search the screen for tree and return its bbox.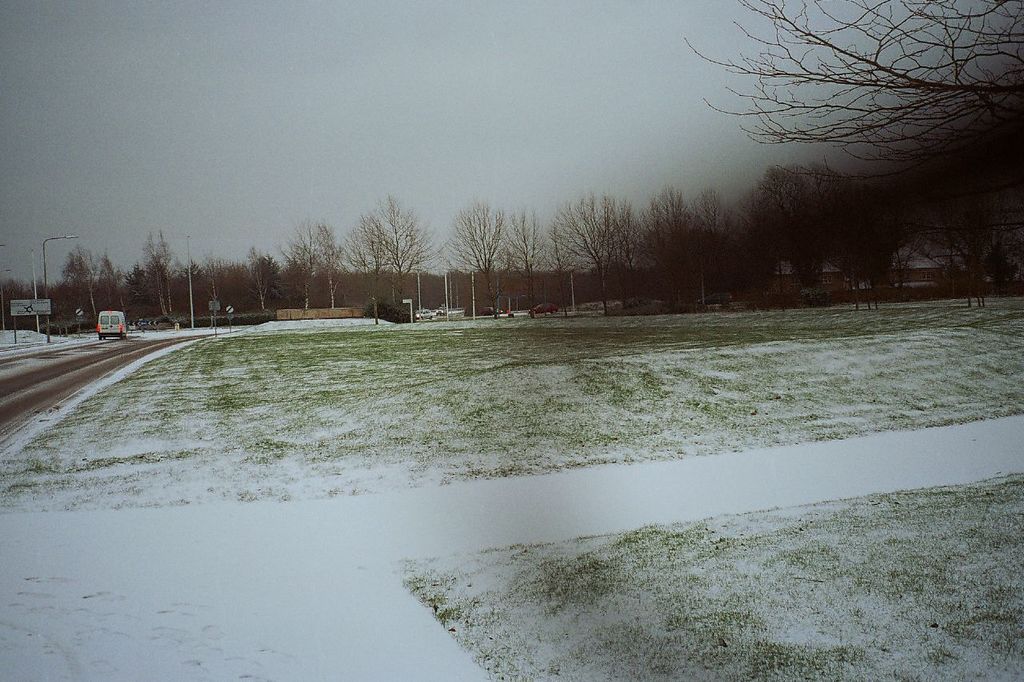
Found: box(439, 203, 522, 310).
